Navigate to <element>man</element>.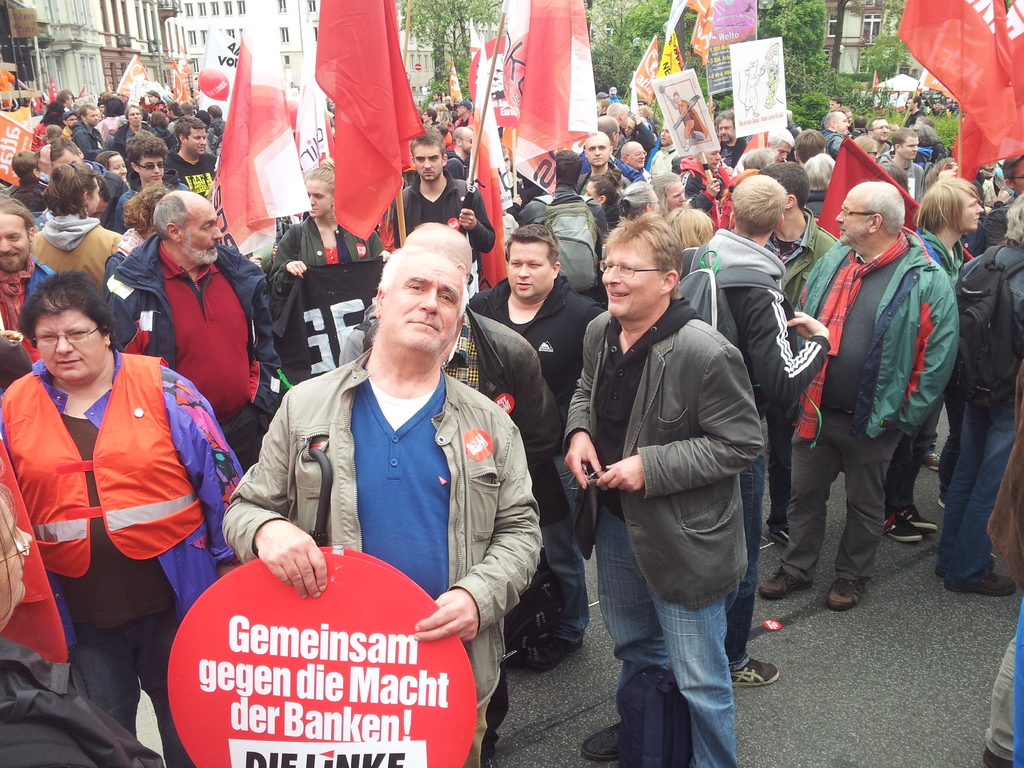
Navigation target: BBox(563, 209, 781, 754).
